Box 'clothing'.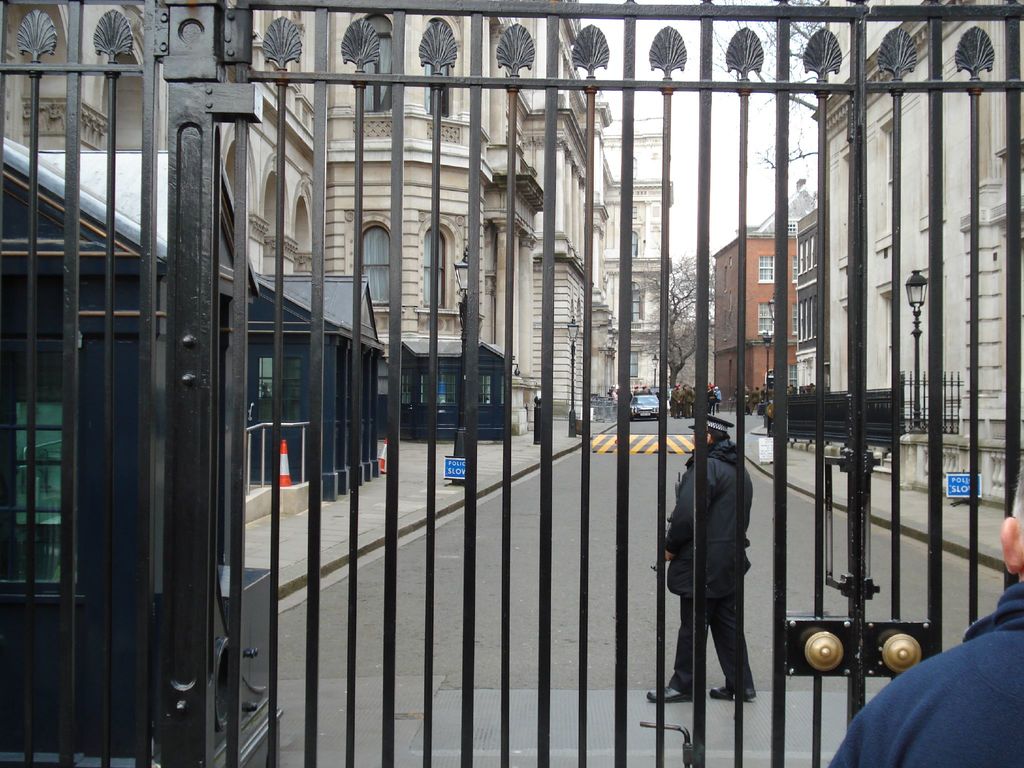
<region>830, 584, 1022, 767</region>.
